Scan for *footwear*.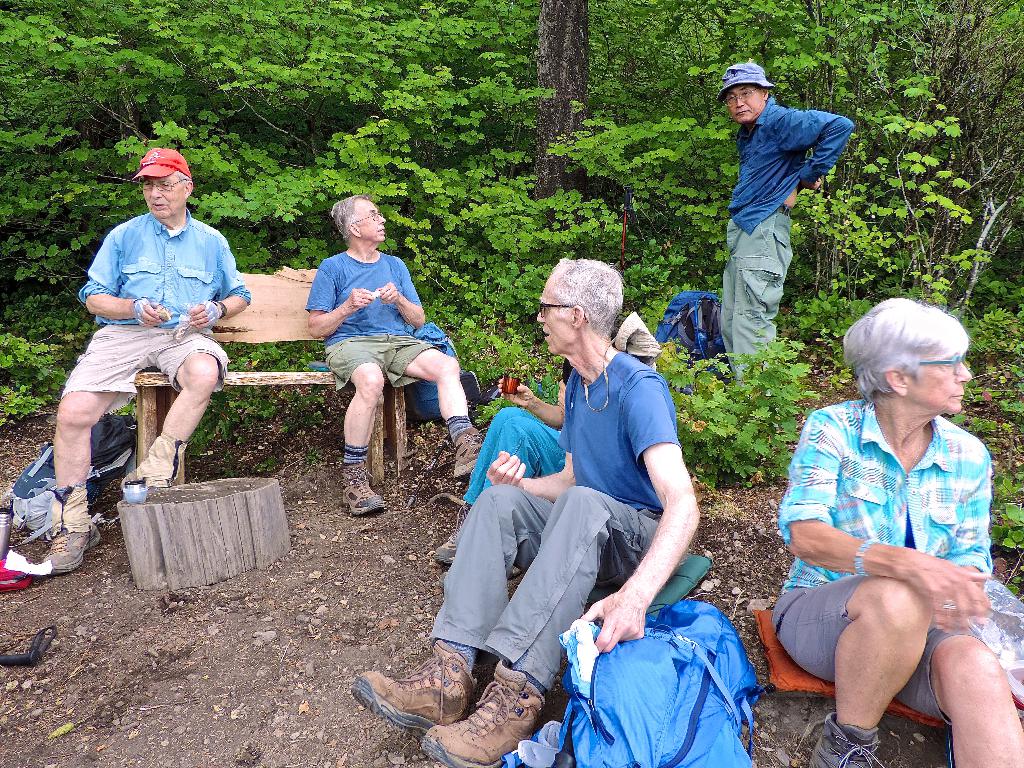
Scan result: locate(344, 470, 387, 513).
